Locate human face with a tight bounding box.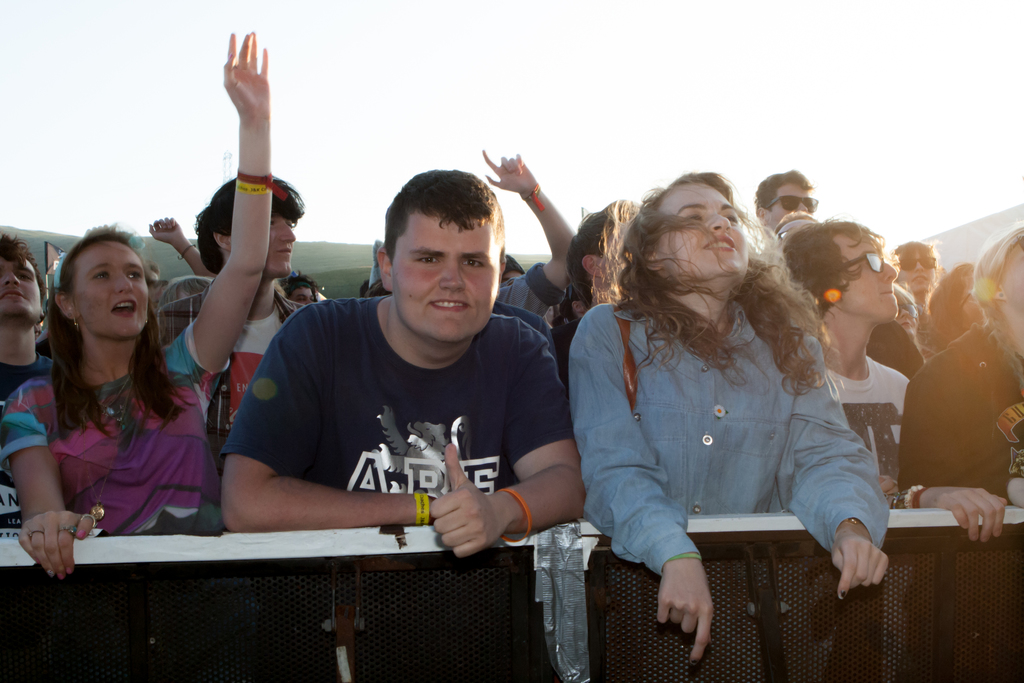
box(899, 251, 939, 290).
